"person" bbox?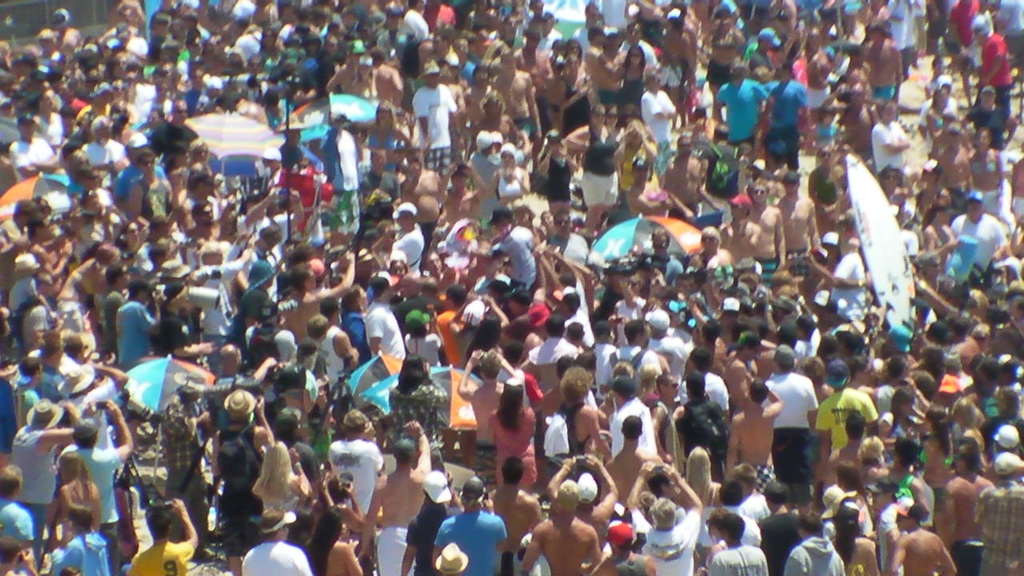
(left=991, top=420, right=1023, bottom=466)
